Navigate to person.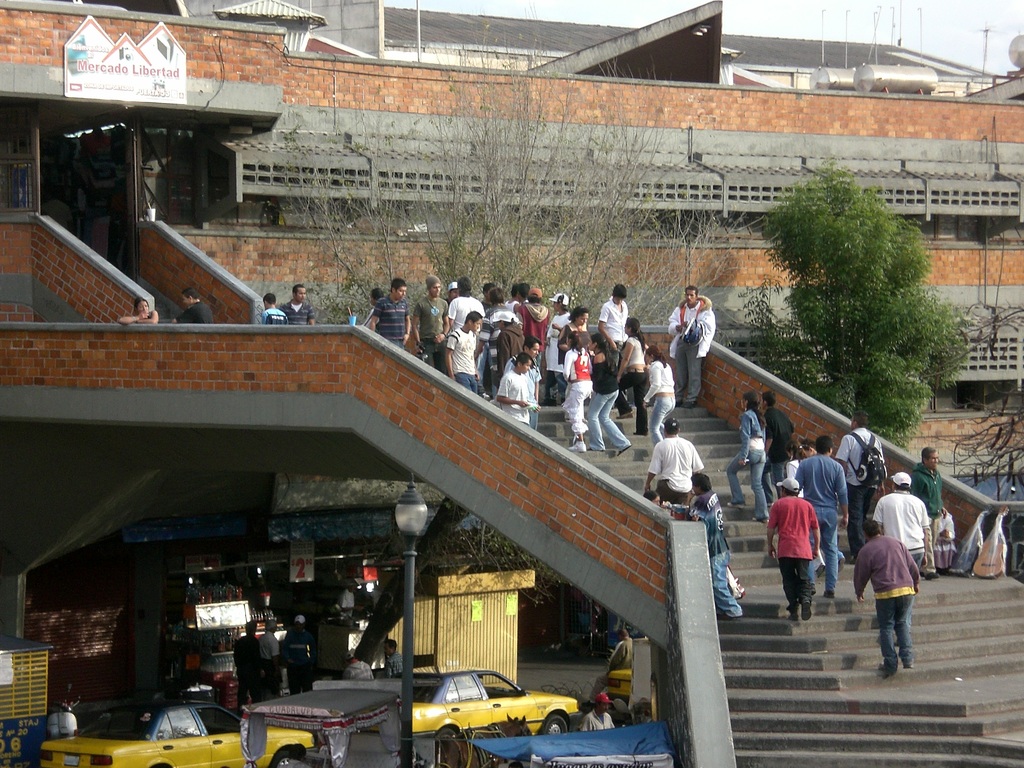
Navigation target: (260, 292, 289, 324).
